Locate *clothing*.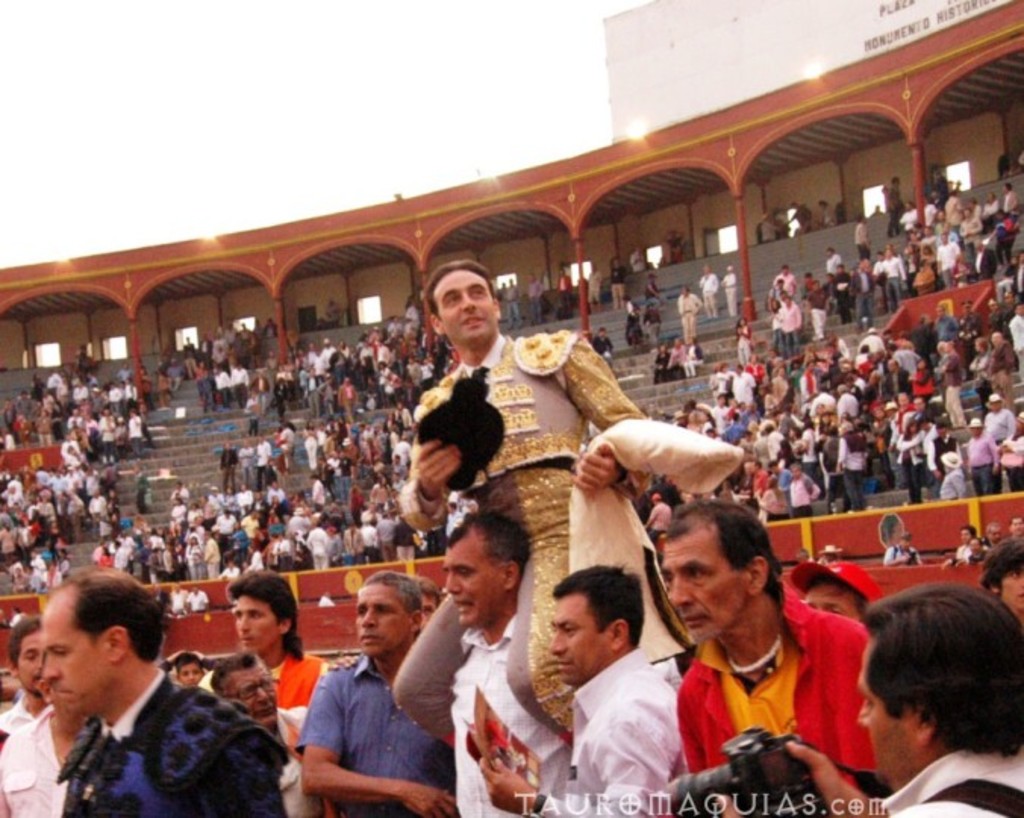
Bounding box: bbox(294, 651, 454, 816).
